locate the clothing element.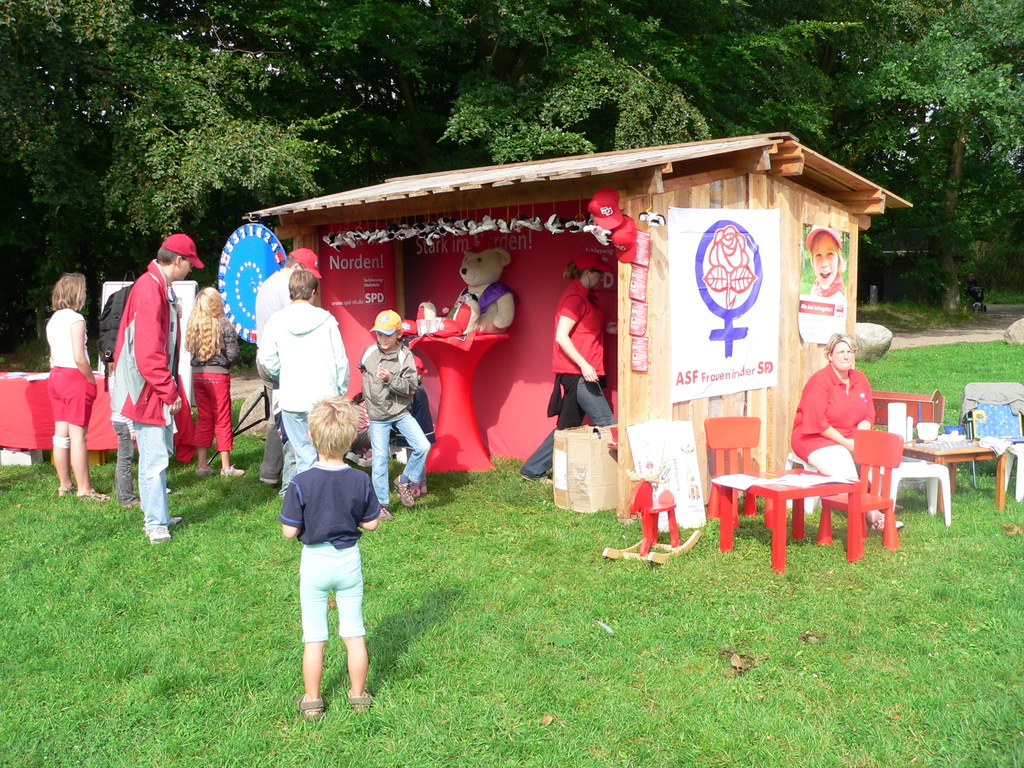
Element bbox: 248/266/287/485.
